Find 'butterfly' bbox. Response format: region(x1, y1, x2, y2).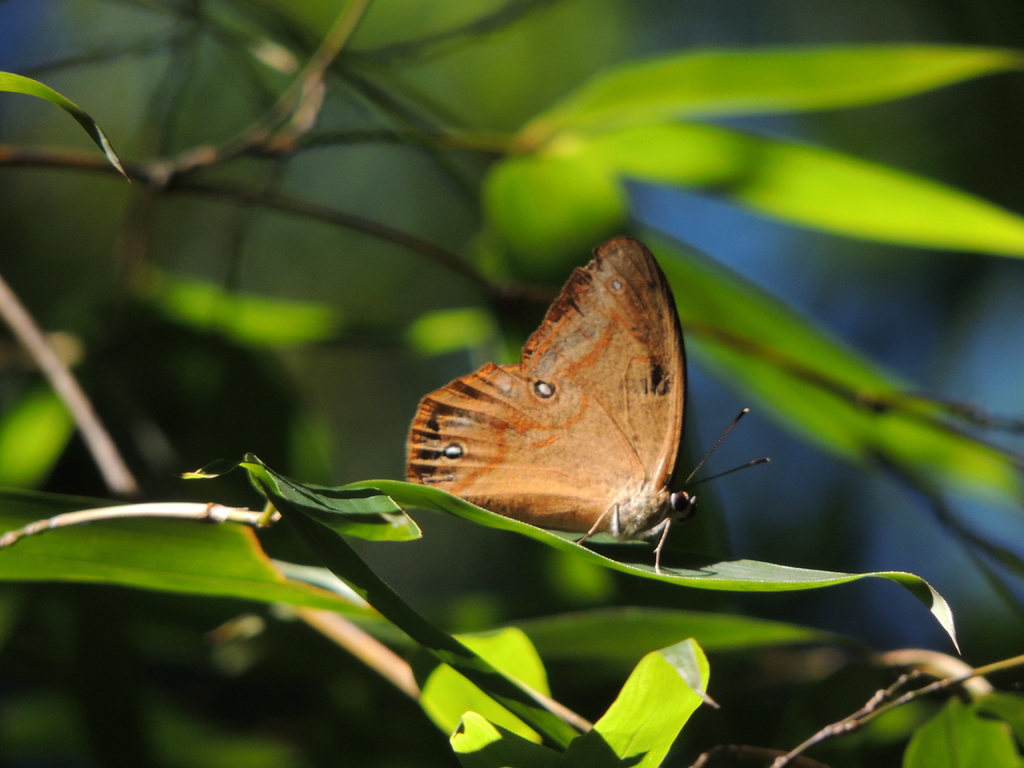
region(404, 234, 772, 576).
